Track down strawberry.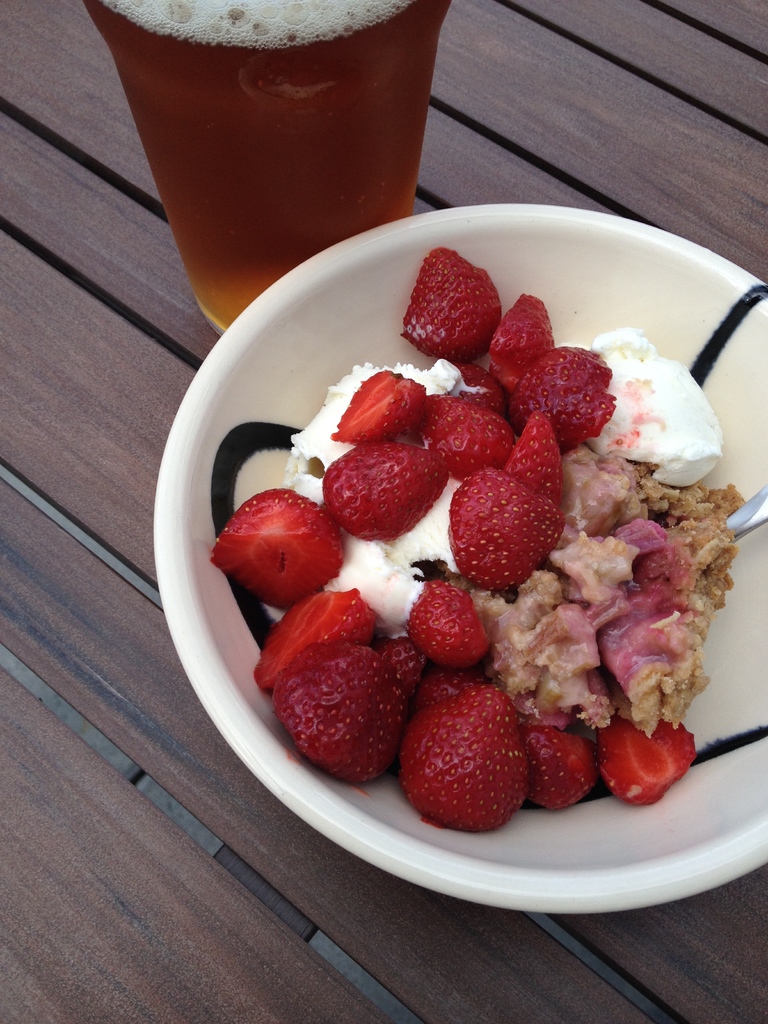
Tracked to crop(324, 445, 446, 543).
